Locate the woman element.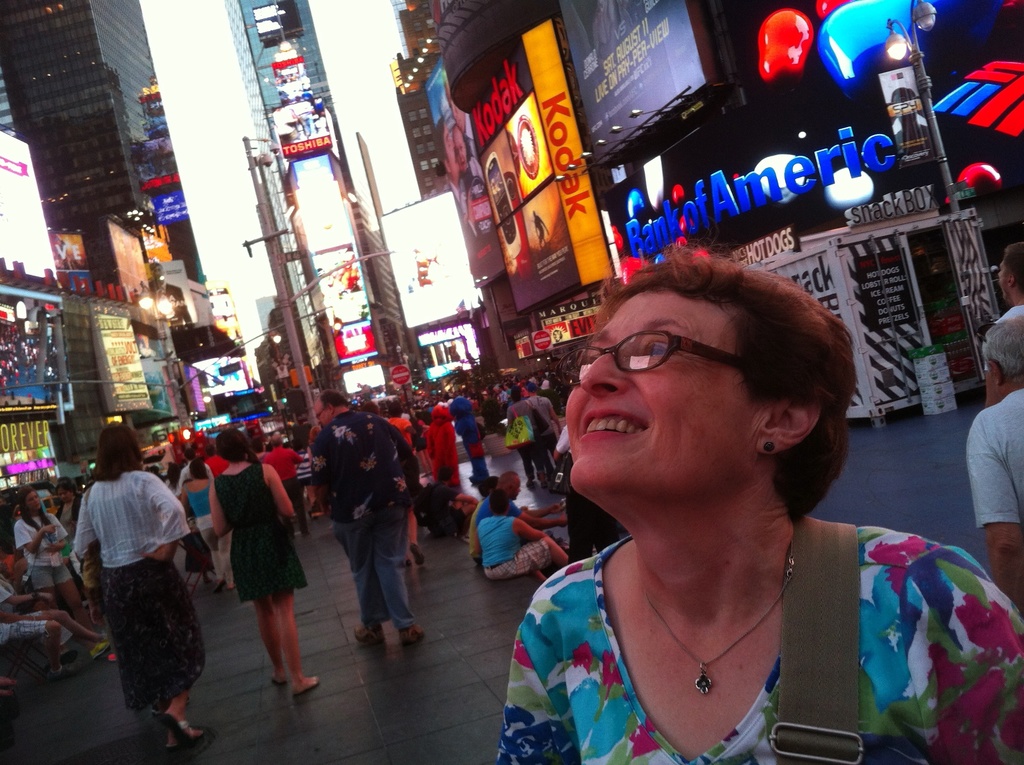
Element bbox: <region>177, 456, 241, 597</region>.
